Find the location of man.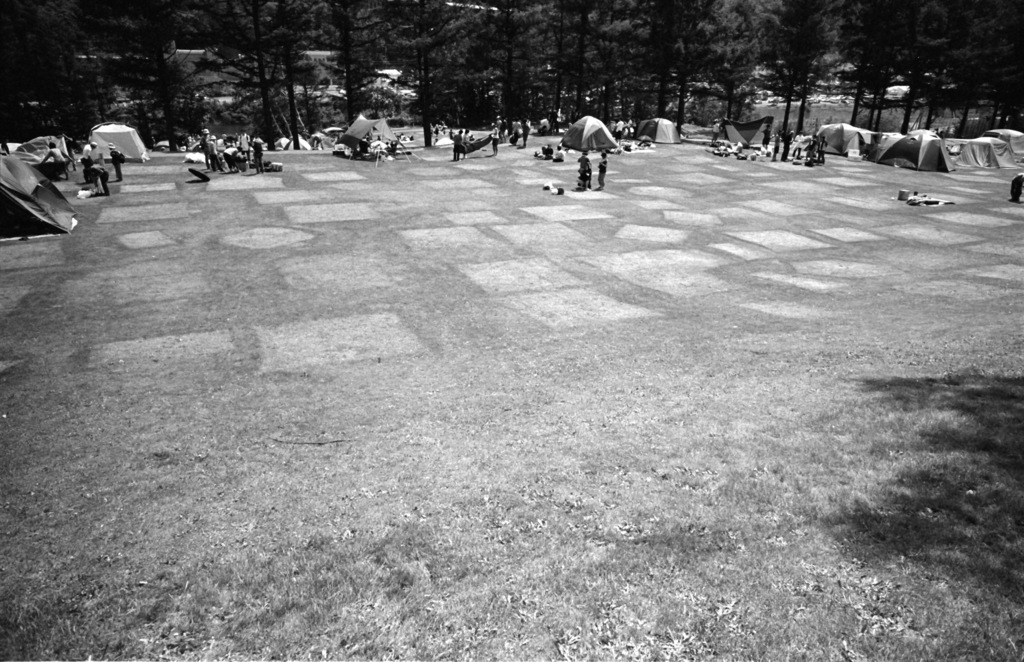
Location: 81/144/100/186.
